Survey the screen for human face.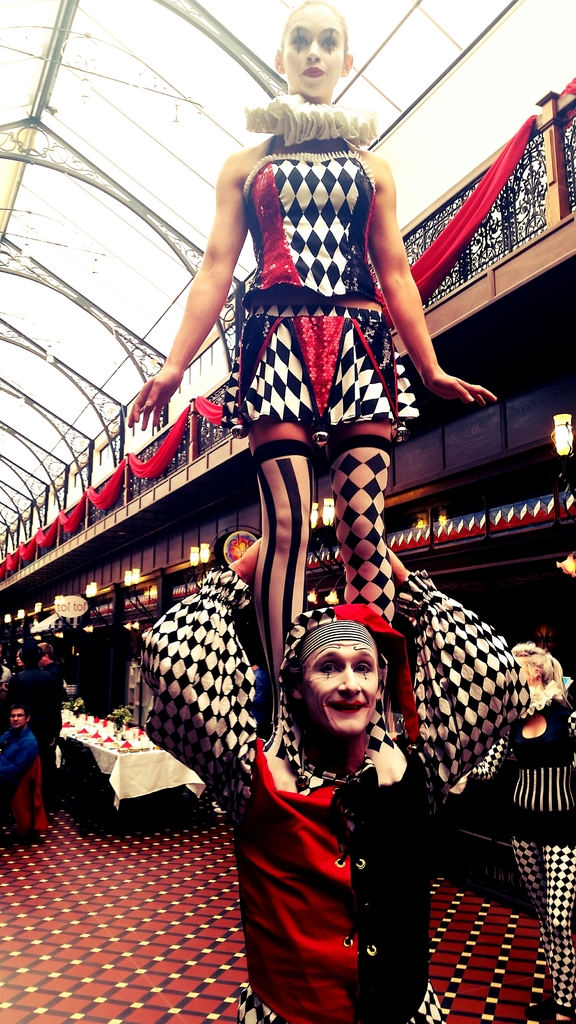
Survey found: l=503, t=646, r=540, b=685.
